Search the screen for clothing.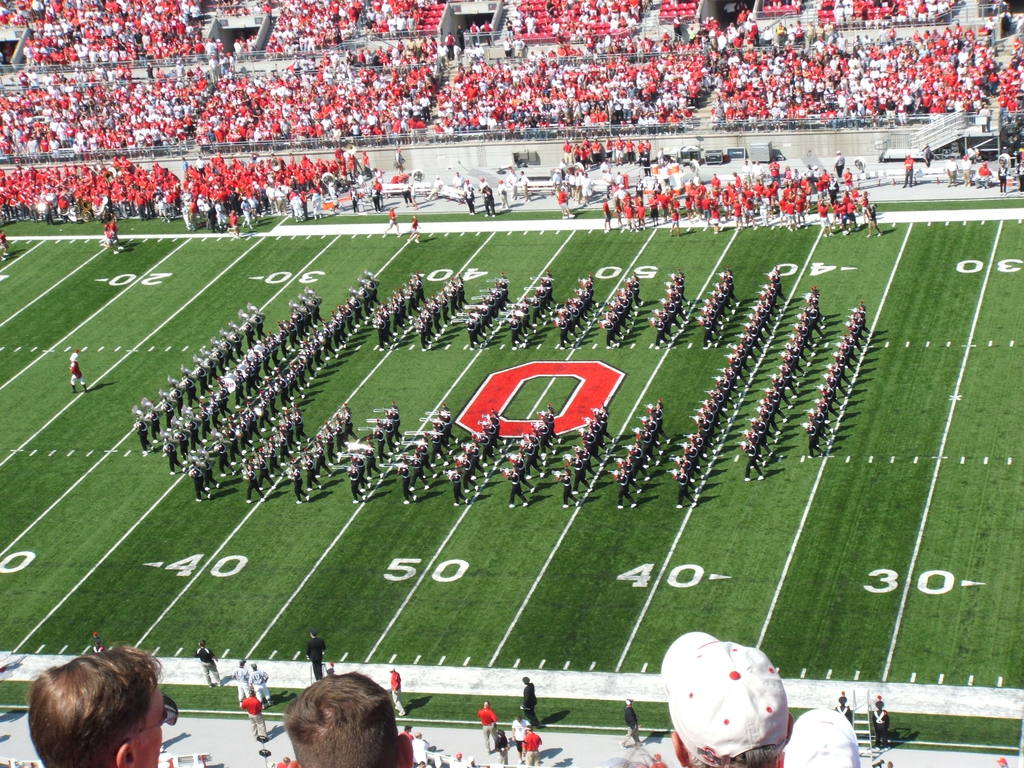
Found at <bbox>902, 158, 914, 189</bbox>.
